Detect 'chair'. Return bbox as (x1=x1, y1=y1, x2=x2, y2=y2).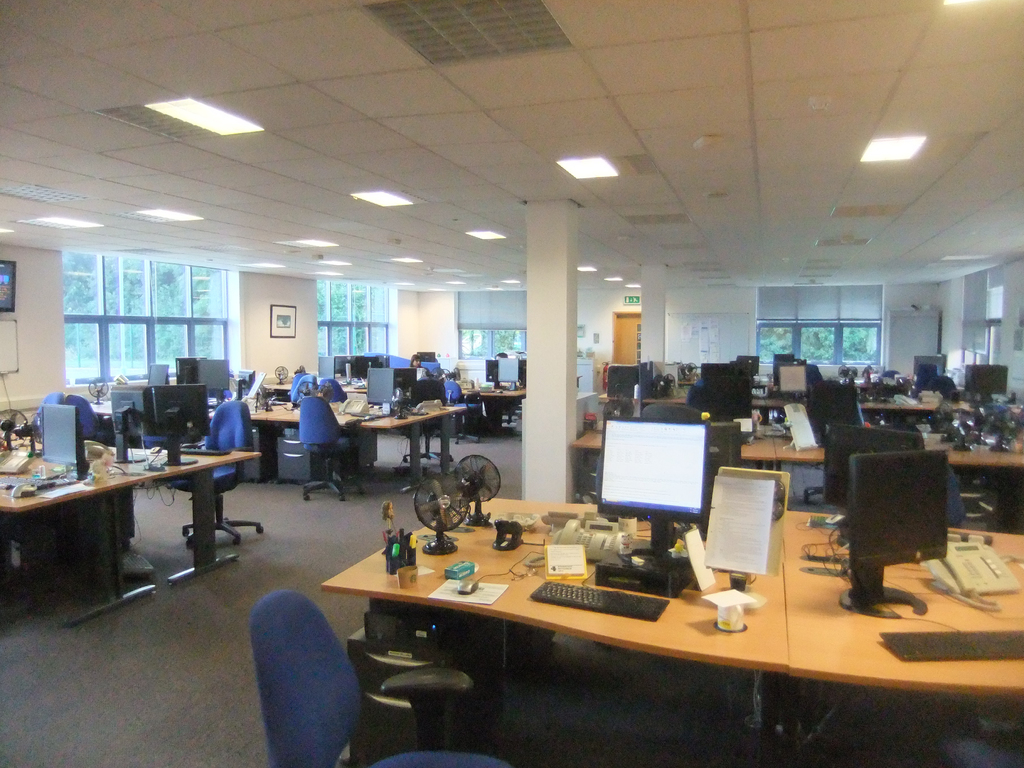
(x1=35, y1=392, x2=63, y2=424).
